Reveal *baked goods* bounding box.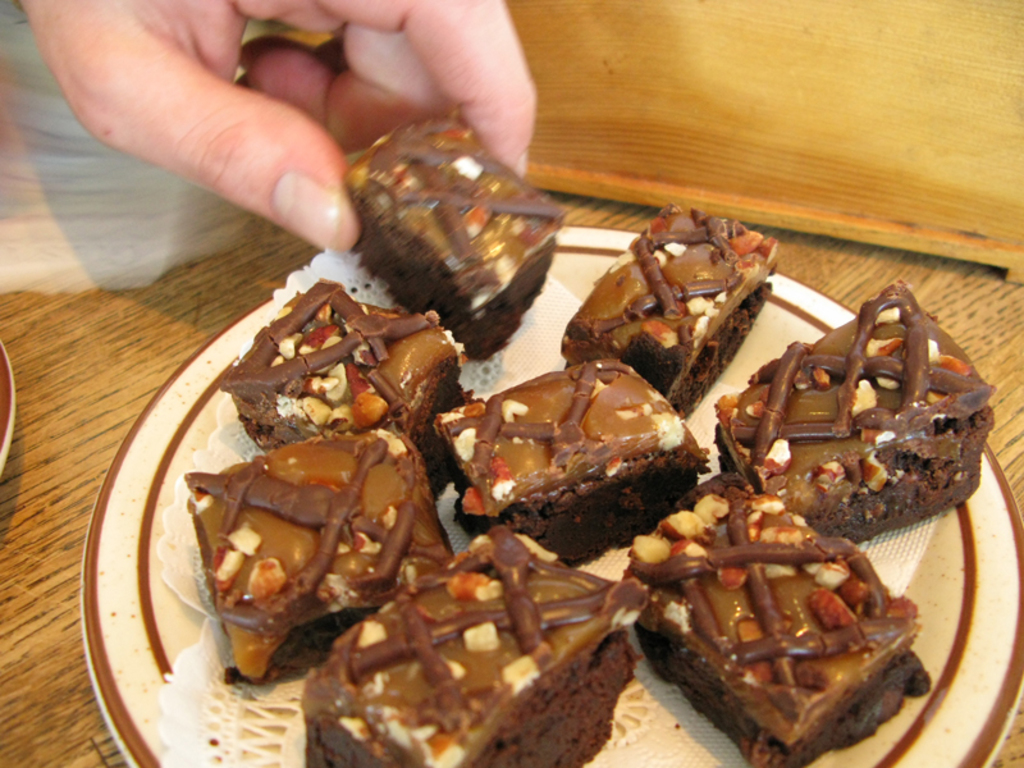
Revealed: 340,118,559,360.
